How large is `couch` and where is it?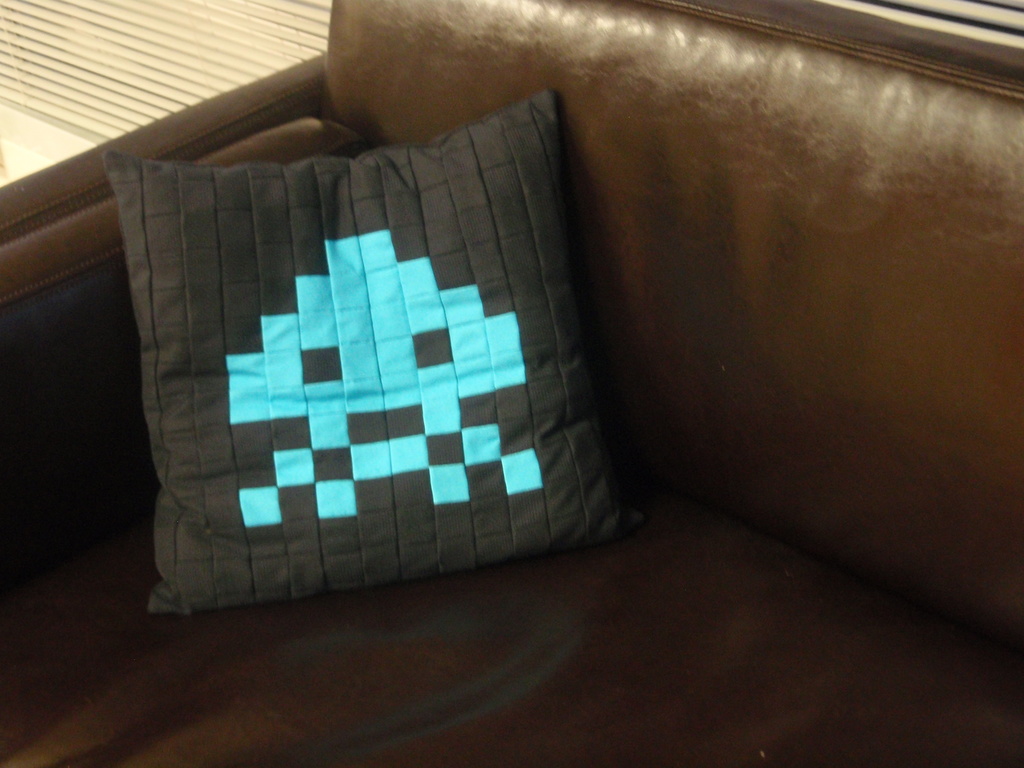
Bounding box: [left=59, top=0, right=982, bottom=708].
